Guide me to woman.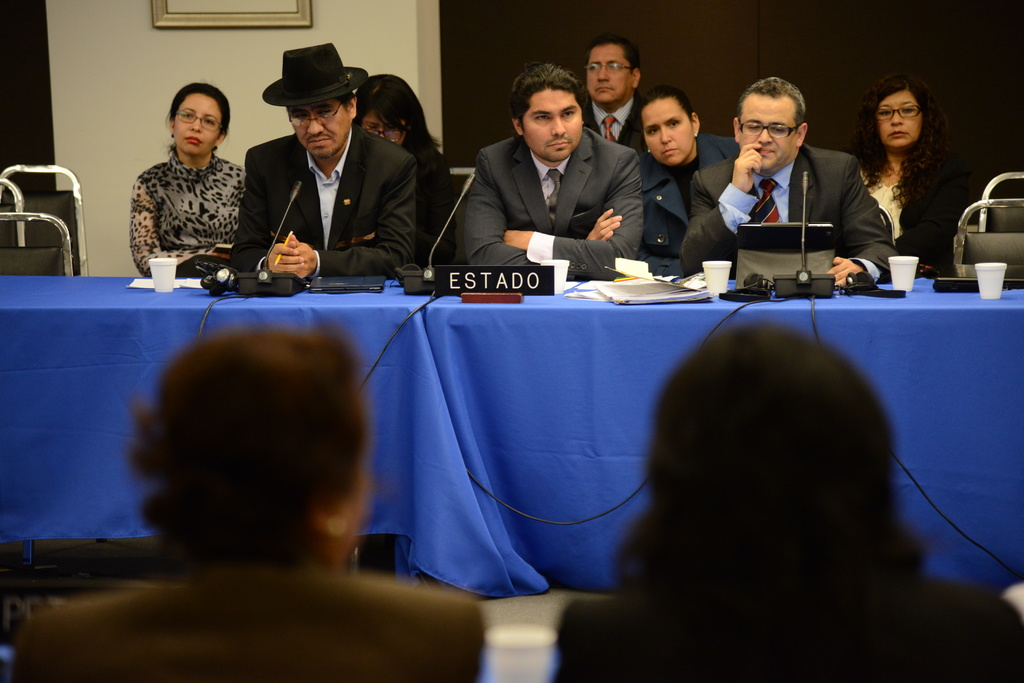
Guidance: Rect(856, 77, 959, 281).
